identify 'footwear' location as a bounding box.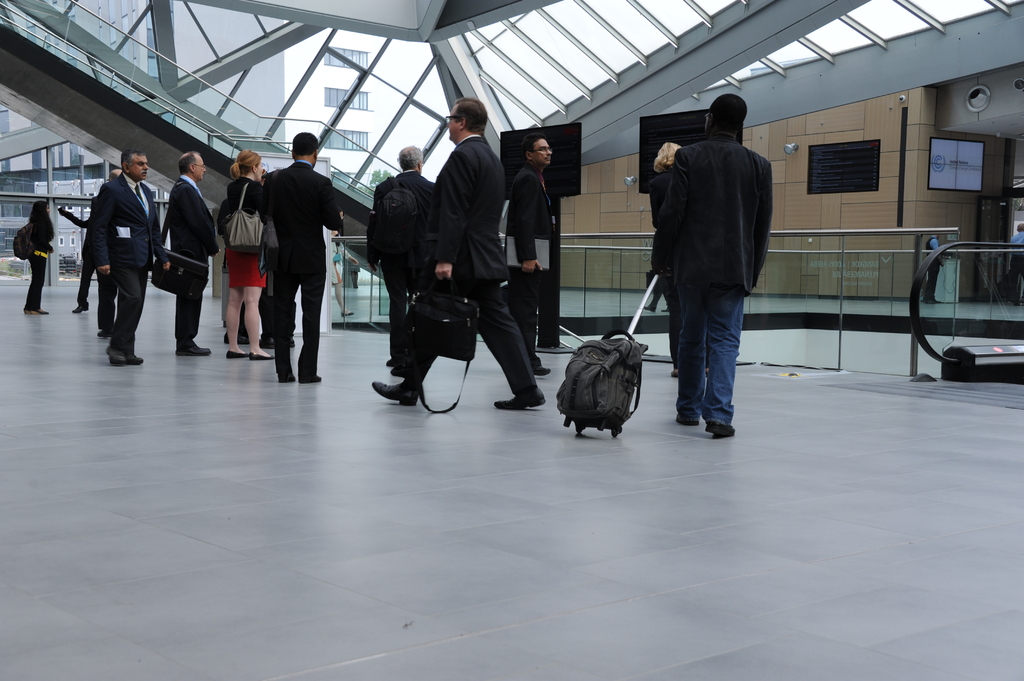
l=177, t=338, r=210, b=357.
